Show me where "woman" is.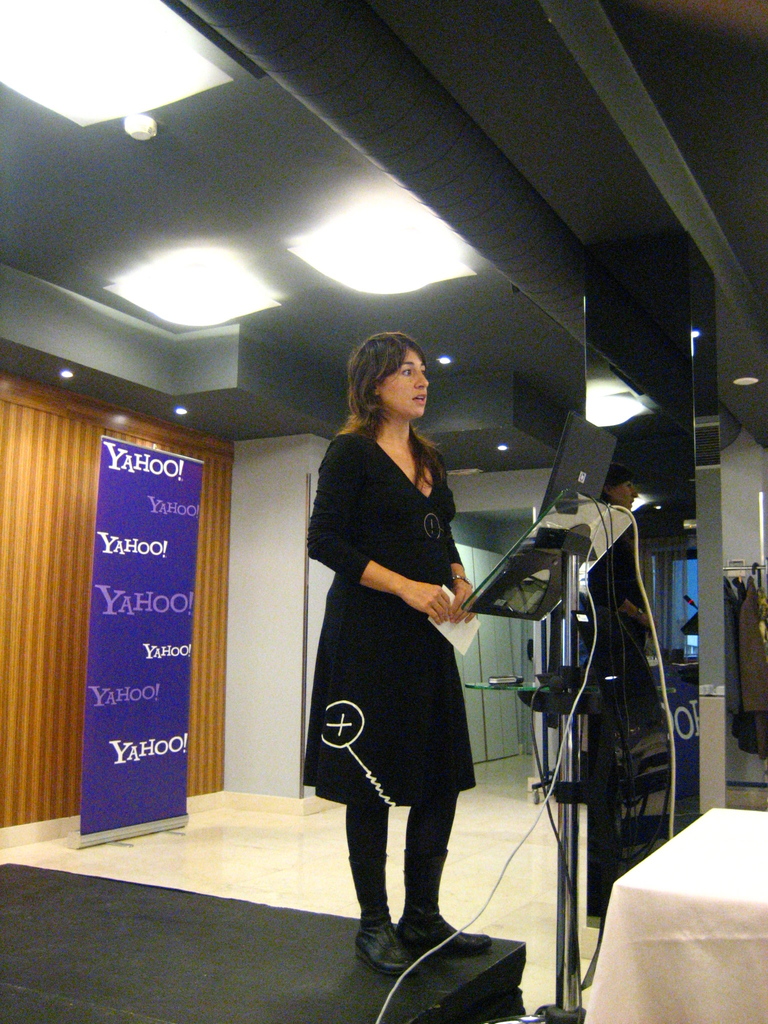
"woman" is at bbox=(305, 325, 508, 991).
